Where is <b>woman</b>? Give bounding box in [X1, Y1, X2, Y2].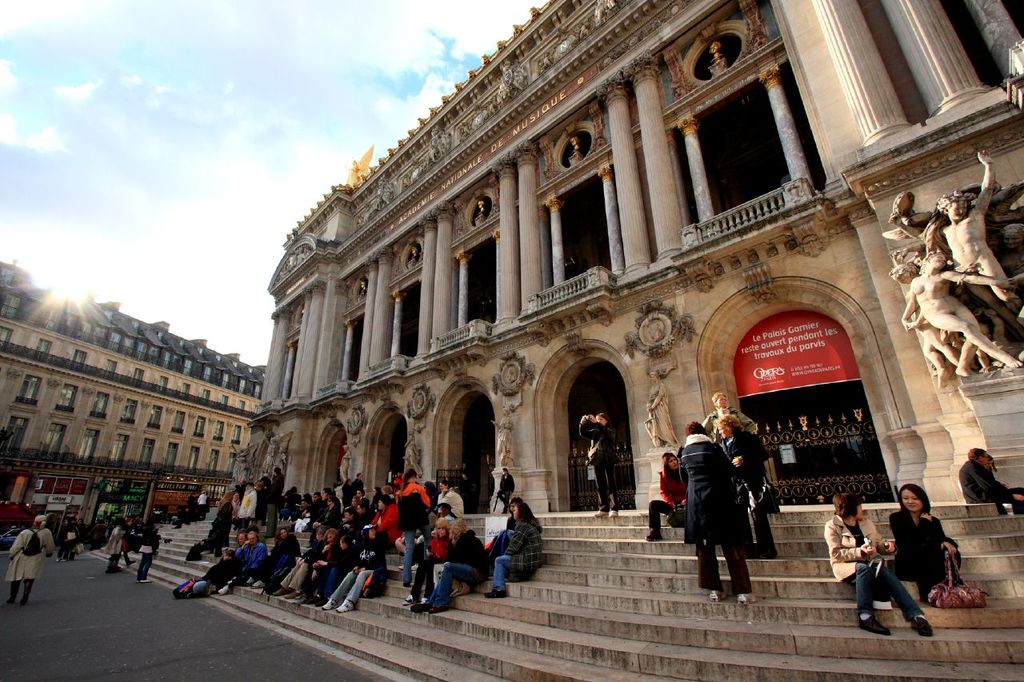
[246, 523, 297, 585].
